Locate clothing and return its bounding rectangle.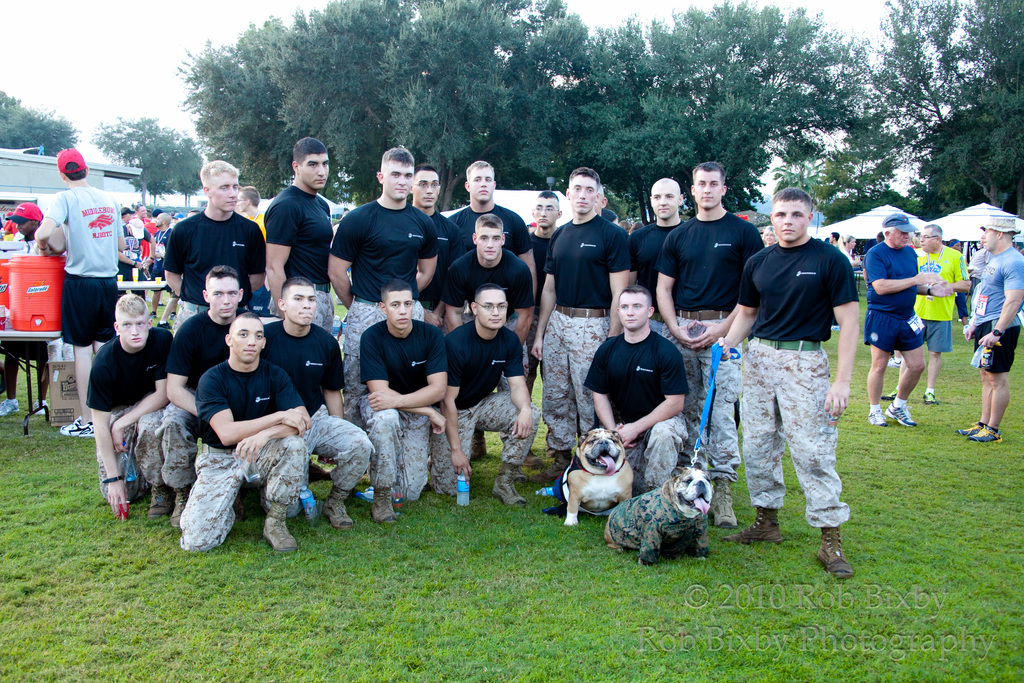
162/205/274/338.
